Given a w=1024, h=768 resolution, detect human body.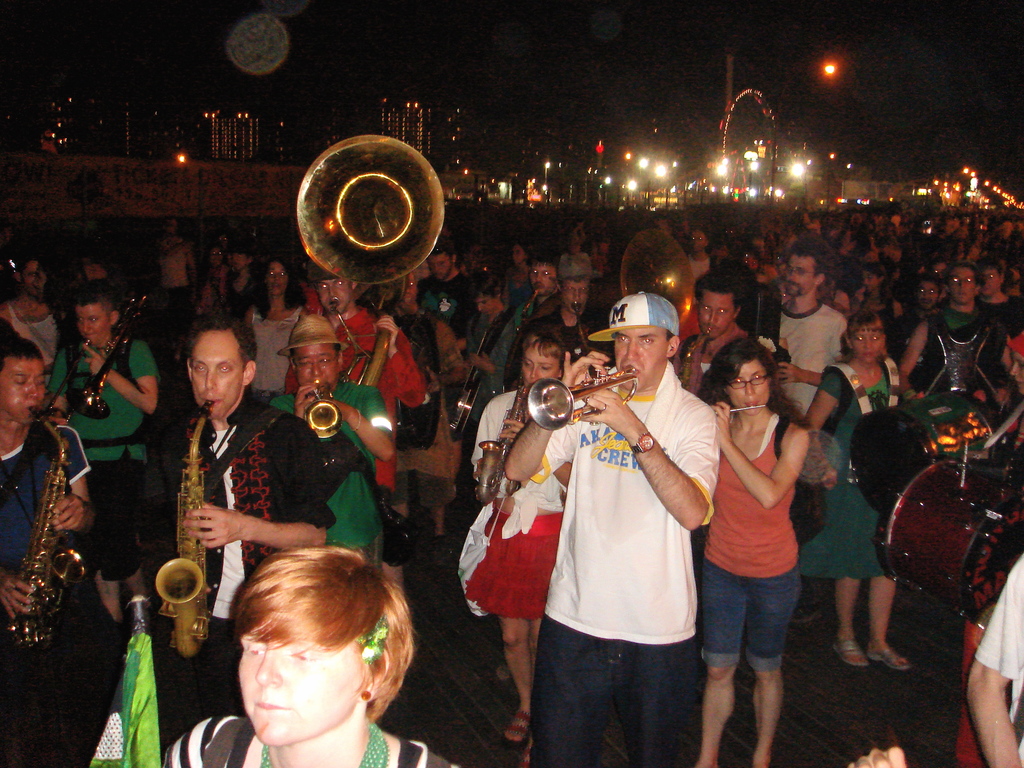
[x1=2, y1=331, x2=109, y2=767].
